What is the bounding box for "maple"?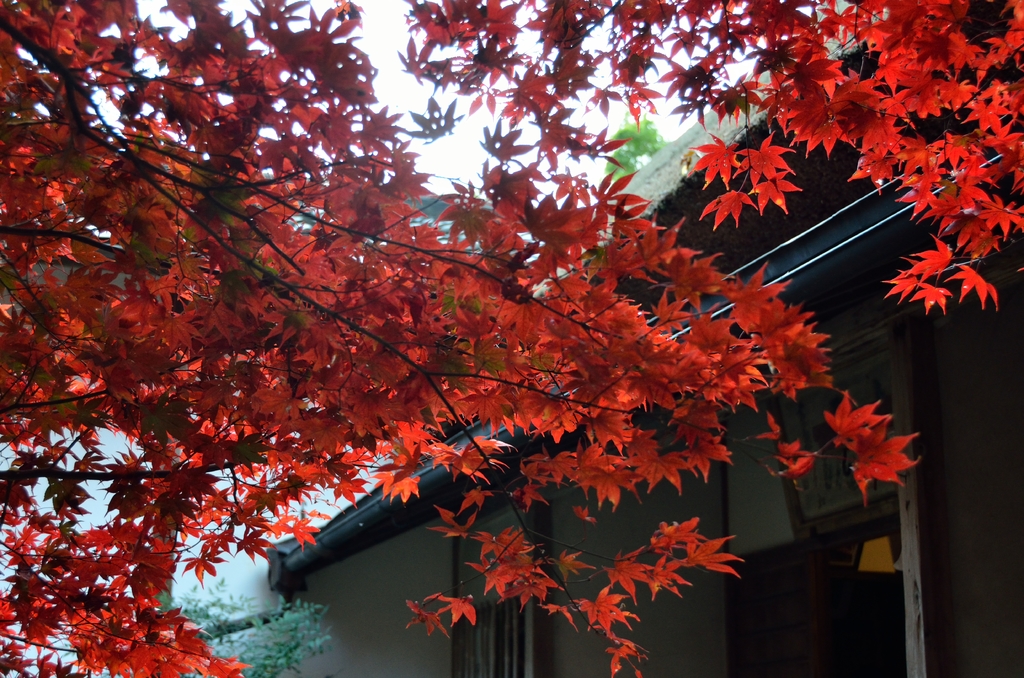
[941,264,1000,307].
